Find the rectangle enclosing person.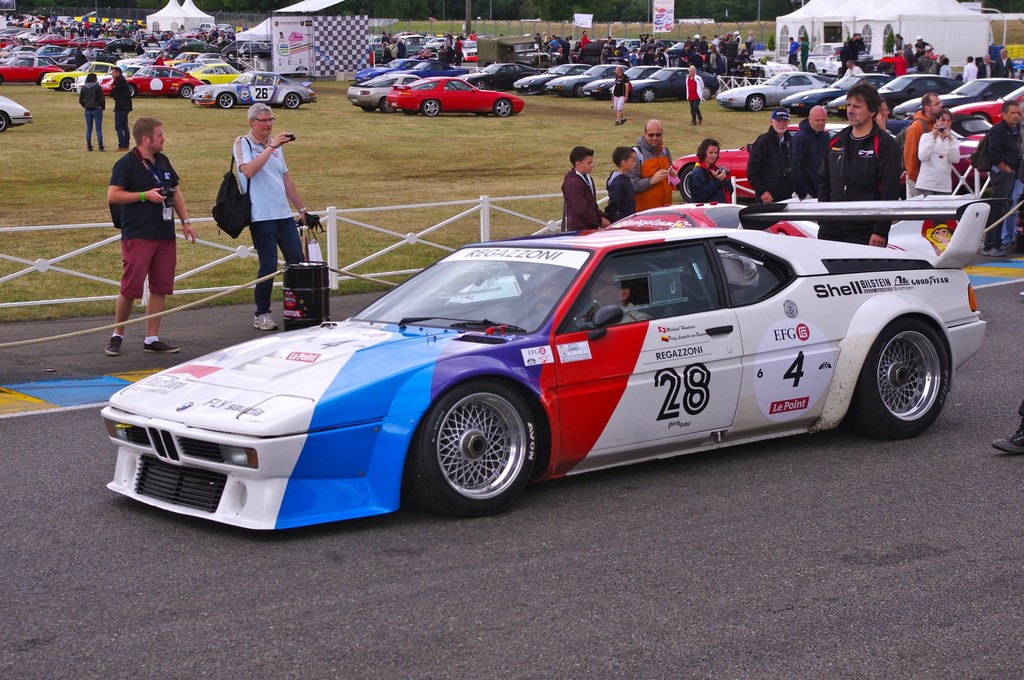
[x1=96, y1=107, x2=180, y2=344].
